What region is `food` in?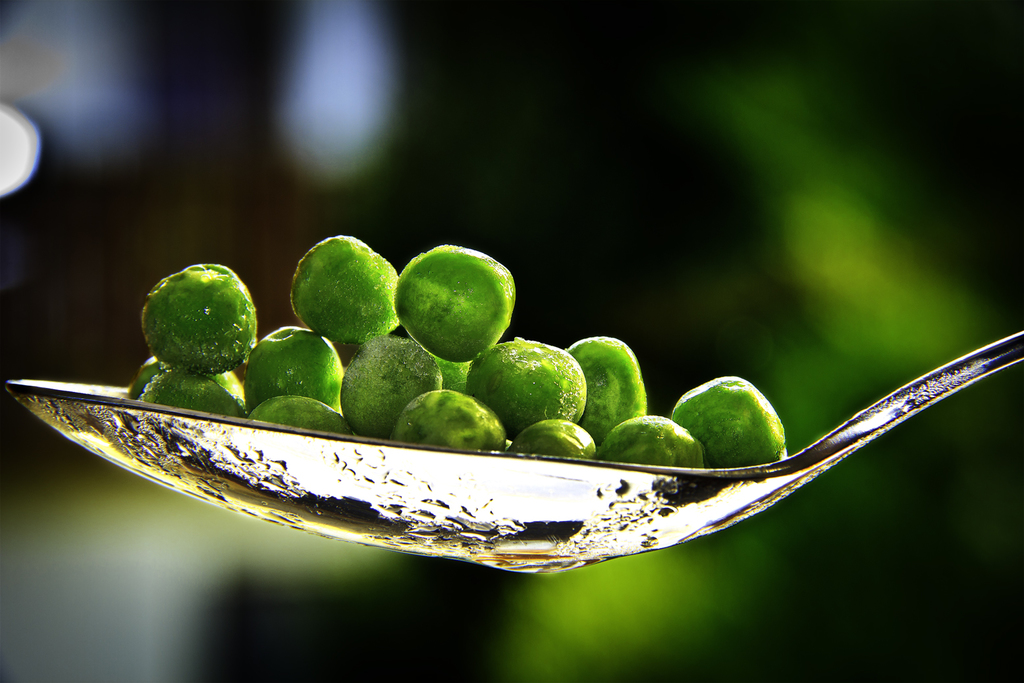
locate(141, 262, 259, 375).
